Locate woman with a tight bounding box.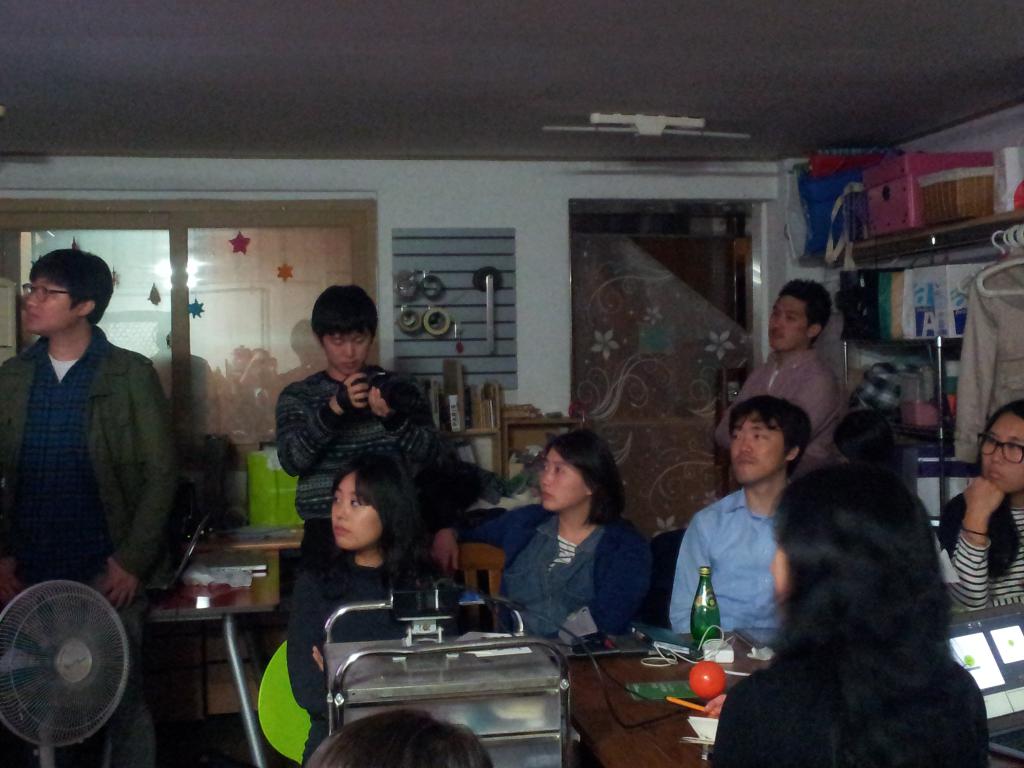
(278, 450, 456, 767).
